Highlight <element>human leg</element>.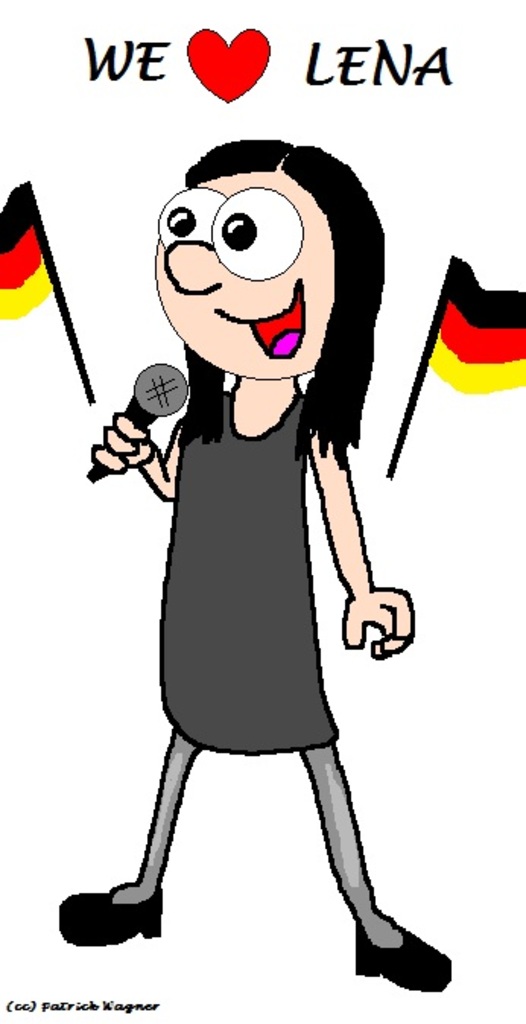
Highlighted region: (x1=56, y1=721, x2=205, y2=939).
